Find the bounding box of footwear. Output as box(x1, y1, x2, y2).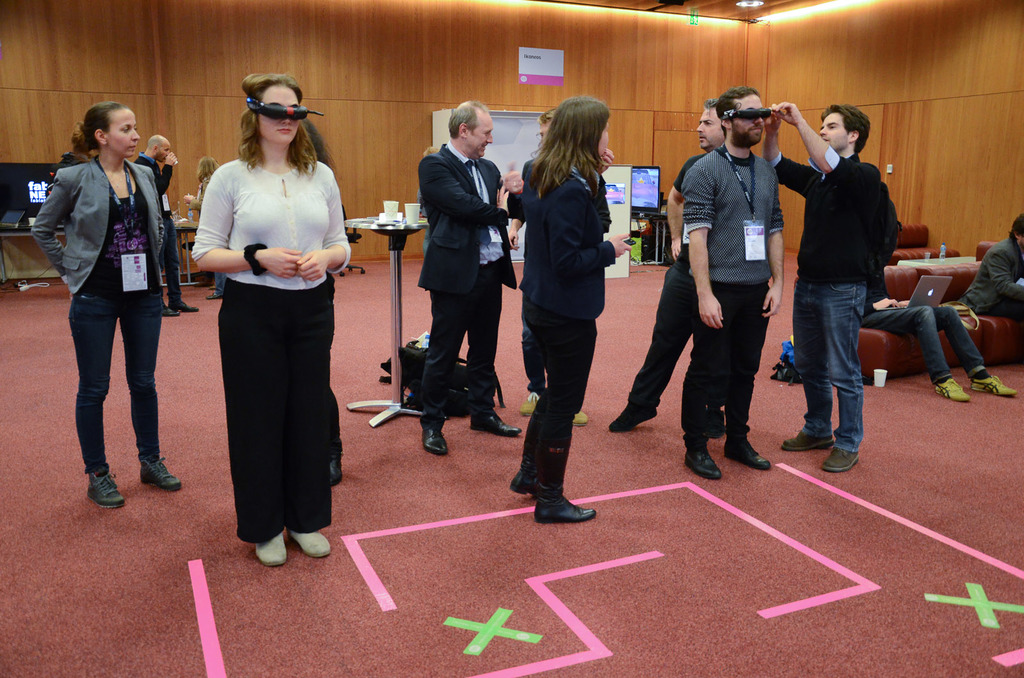
box(252, 528, 292, 569).
